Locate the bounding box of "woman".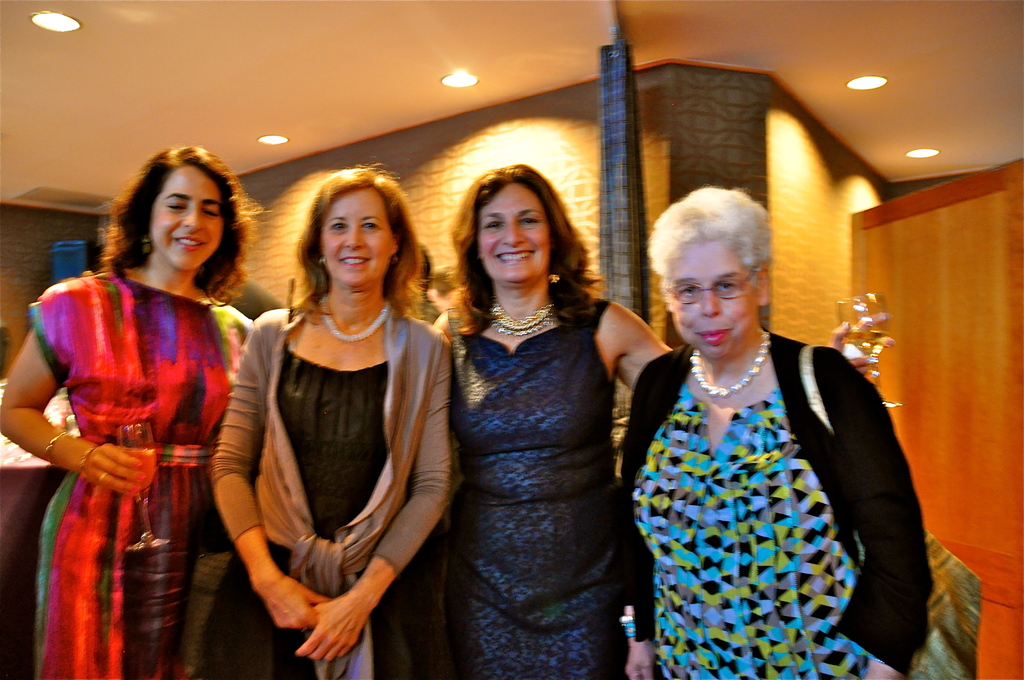
Bounding box: box=[0, 145, 260, 679].
